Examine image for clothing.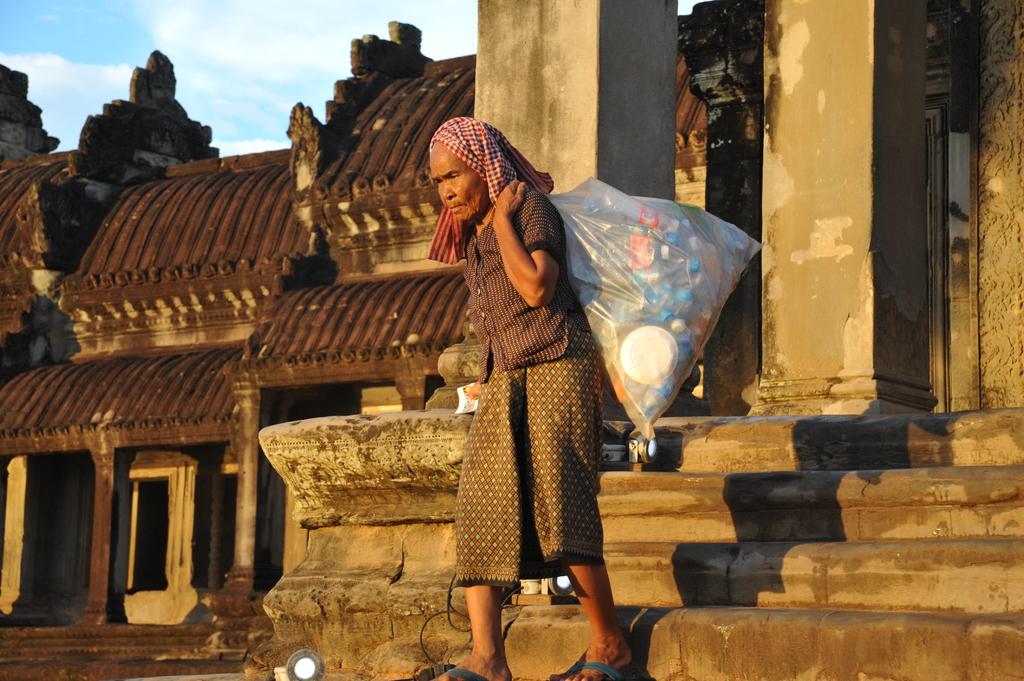
Examination result: 448,180,615,593.
